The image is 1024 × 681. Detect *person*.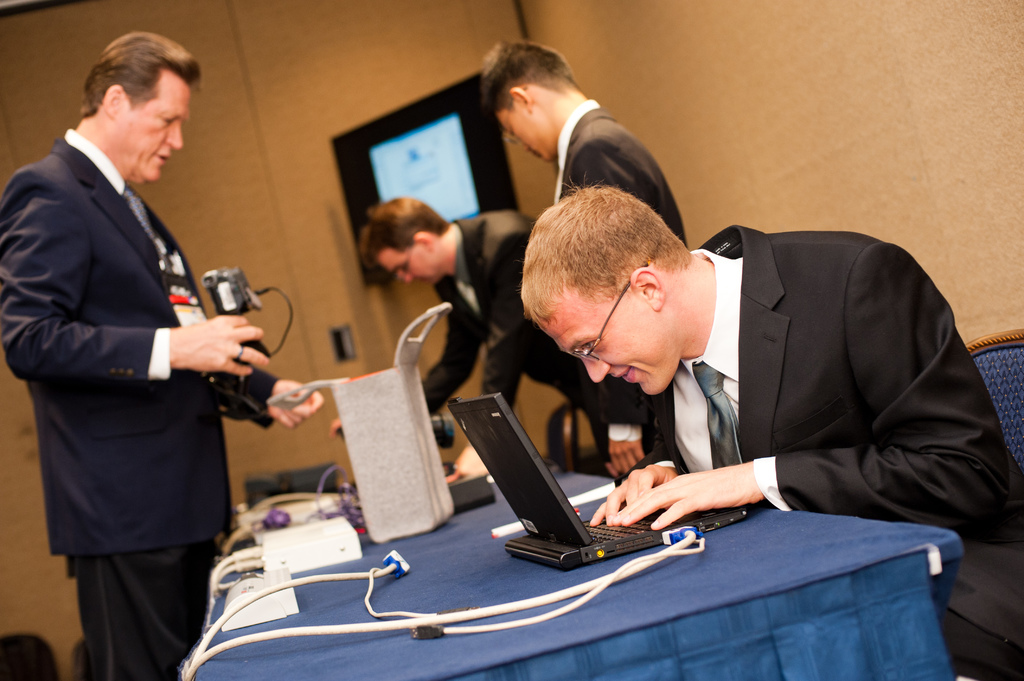
Detection: (left=0, top=26, right=323, bottom=680).
